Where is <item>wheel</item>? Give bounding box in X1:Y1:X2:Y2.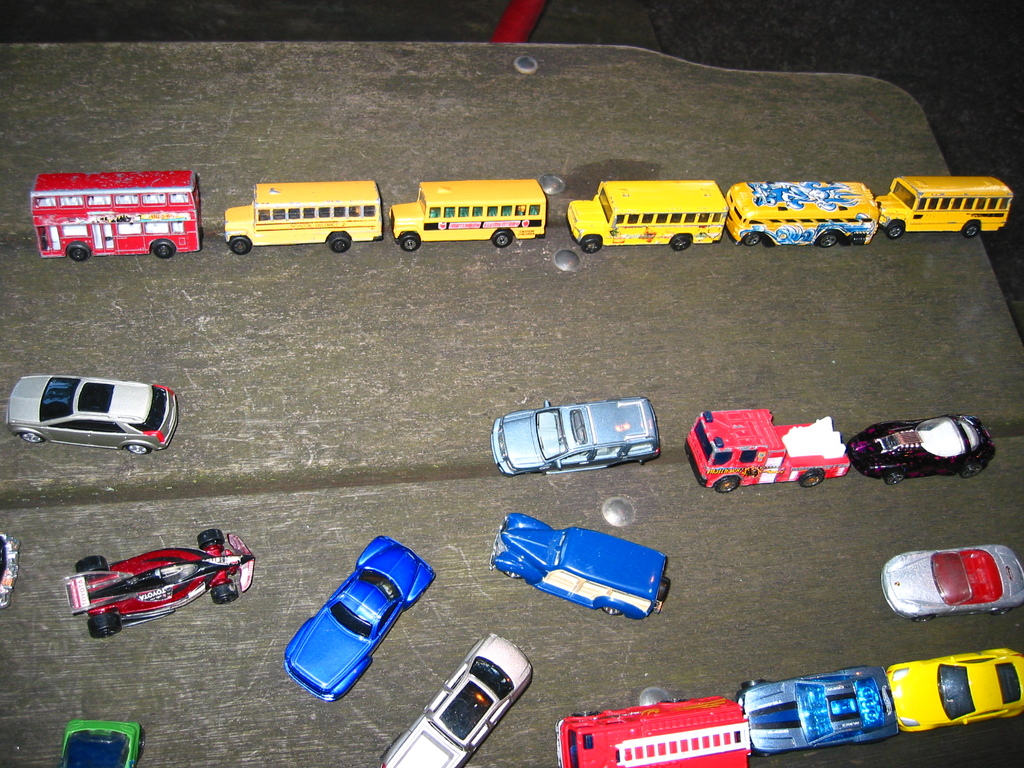
743:231:762:247.
